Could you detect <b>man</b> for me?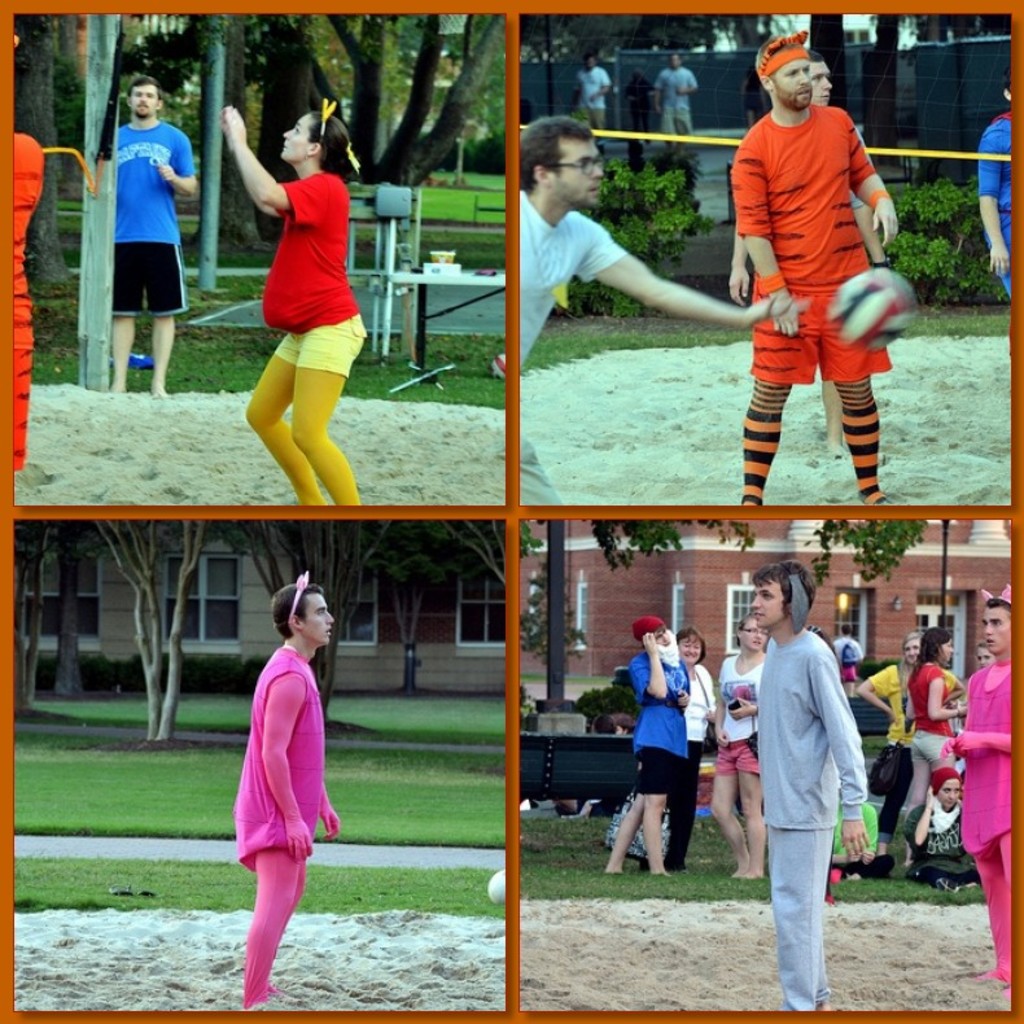
Detection result: [518,117,789,511].
